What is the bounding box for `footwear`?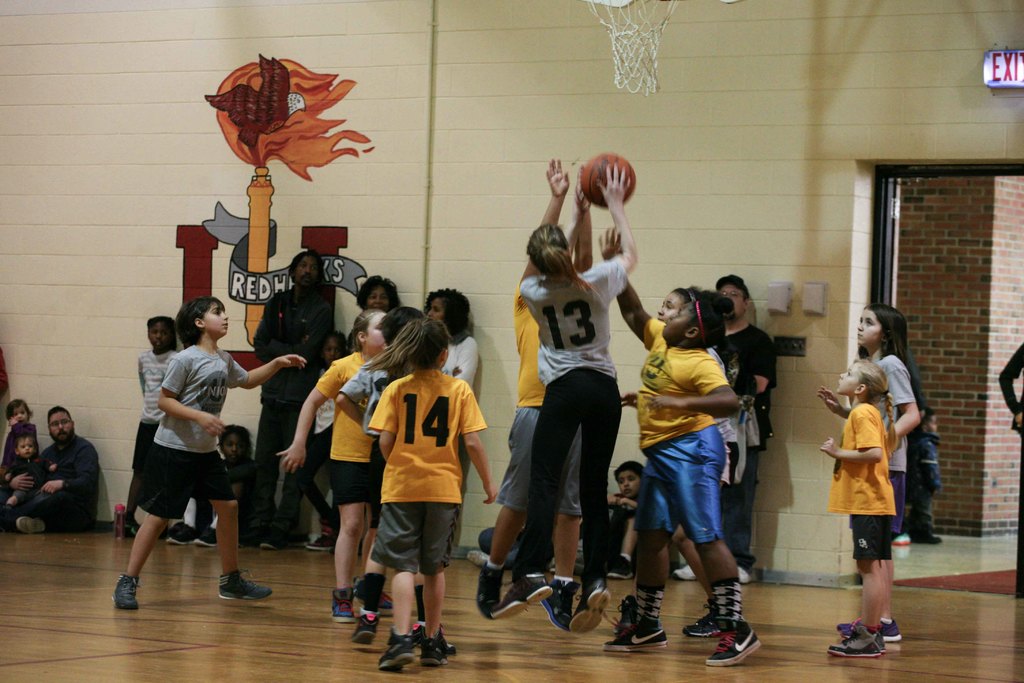
bbox=[216, 568, 273, 601].
